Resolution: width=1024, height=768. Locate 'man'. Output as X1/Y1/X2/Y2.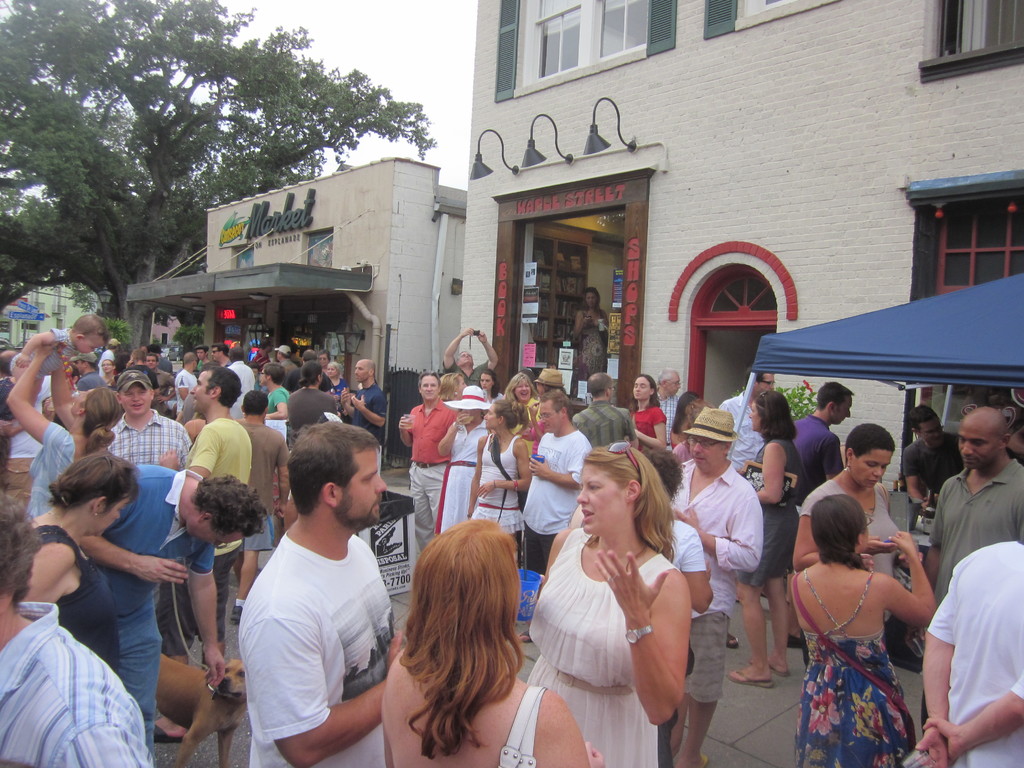
790/377/847/646.
